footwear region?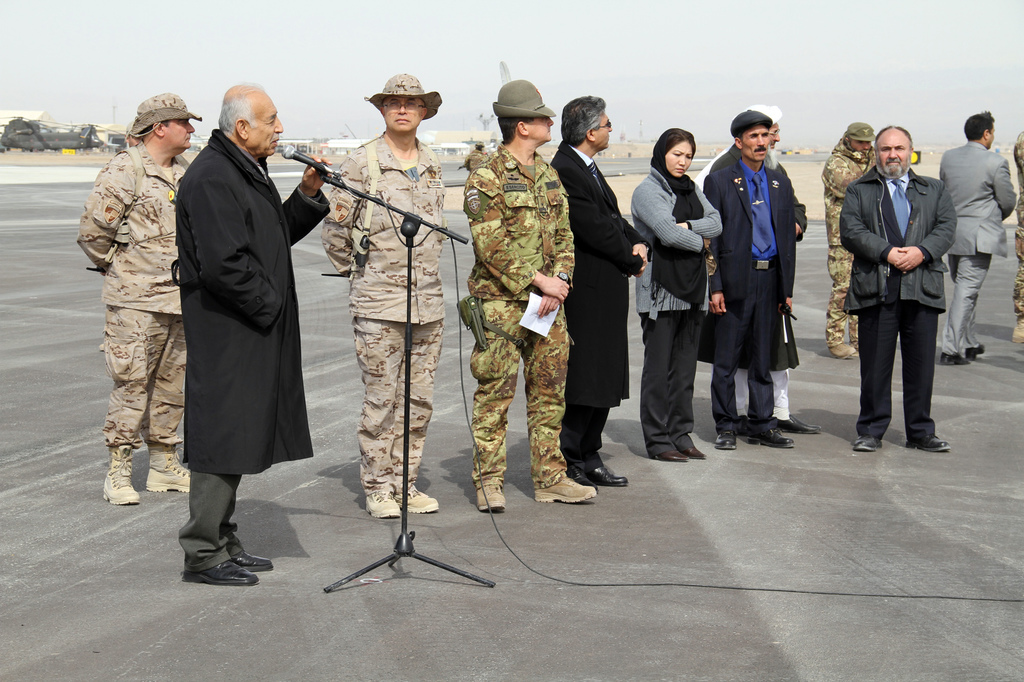
714:427:741:446
